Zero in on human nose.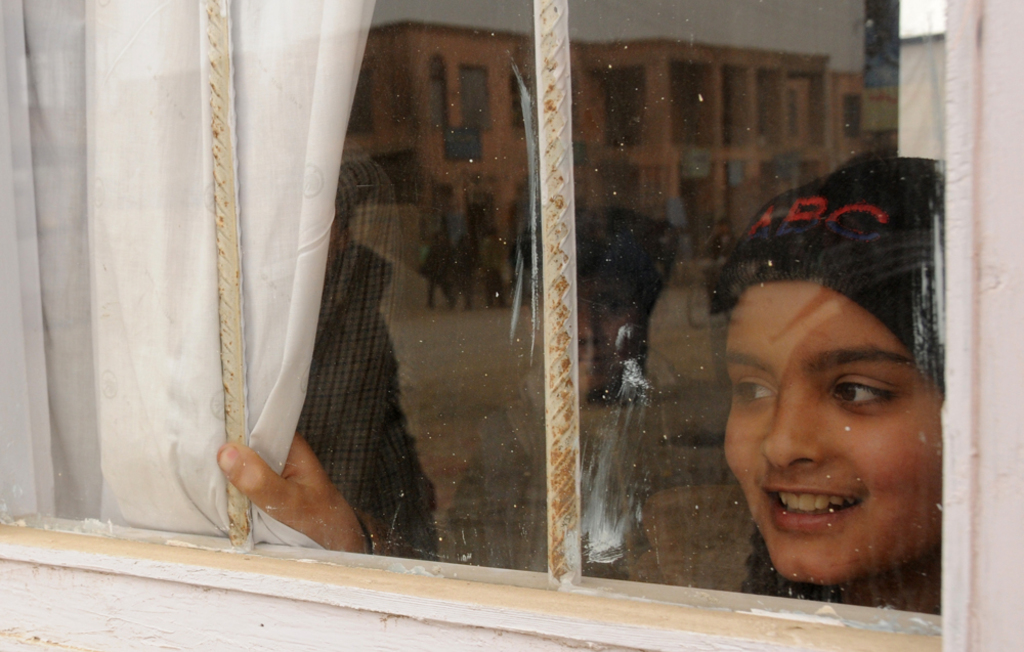
Zeroed in: bbox=[758, 387, 823, 473].
